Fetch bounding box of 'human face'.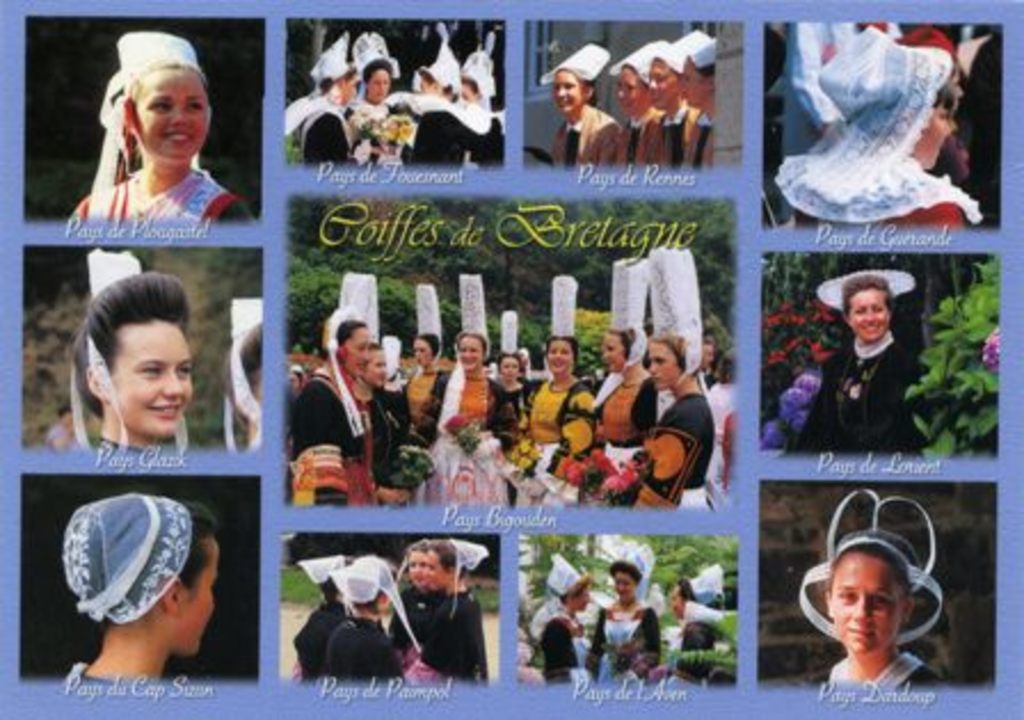
Bbox: <region>368, 66, 389, 103</region>.
